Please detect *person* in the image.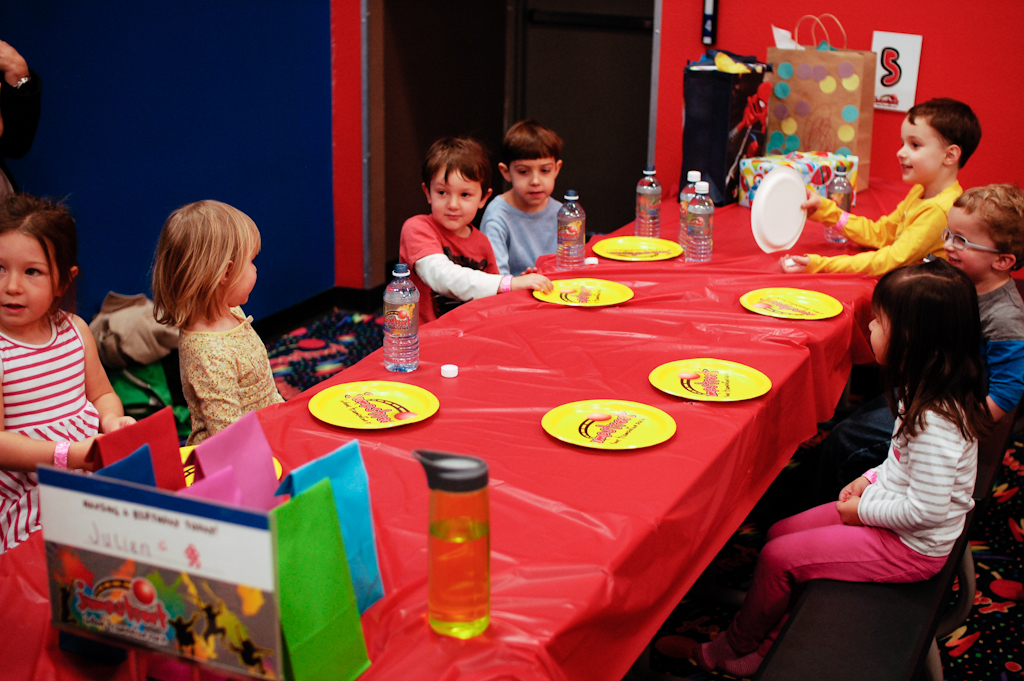
[left=807, top=183, right=1023, bottom=445].
